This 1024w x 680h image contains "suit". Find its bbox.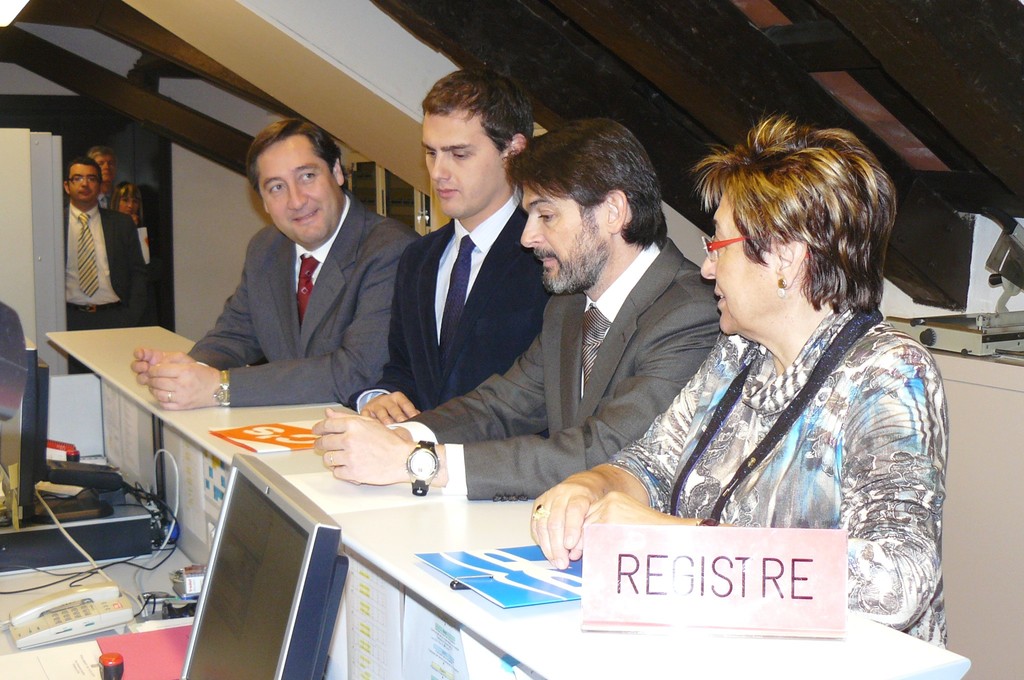
(left=177, top=157, right=410, bottom=418).
